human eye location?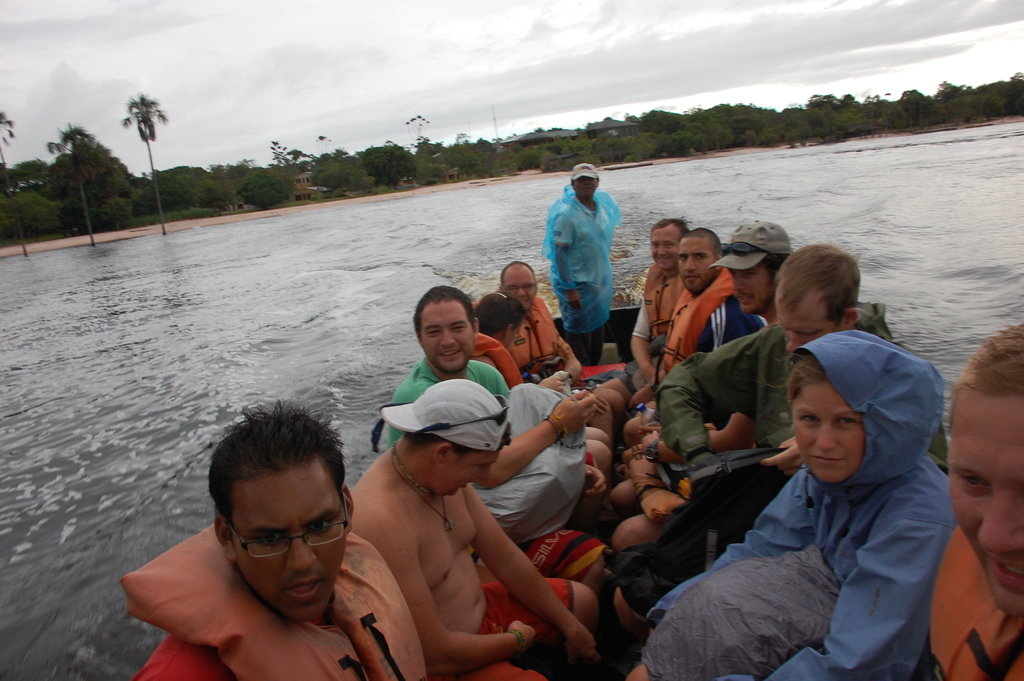
[957,476,987,490]
